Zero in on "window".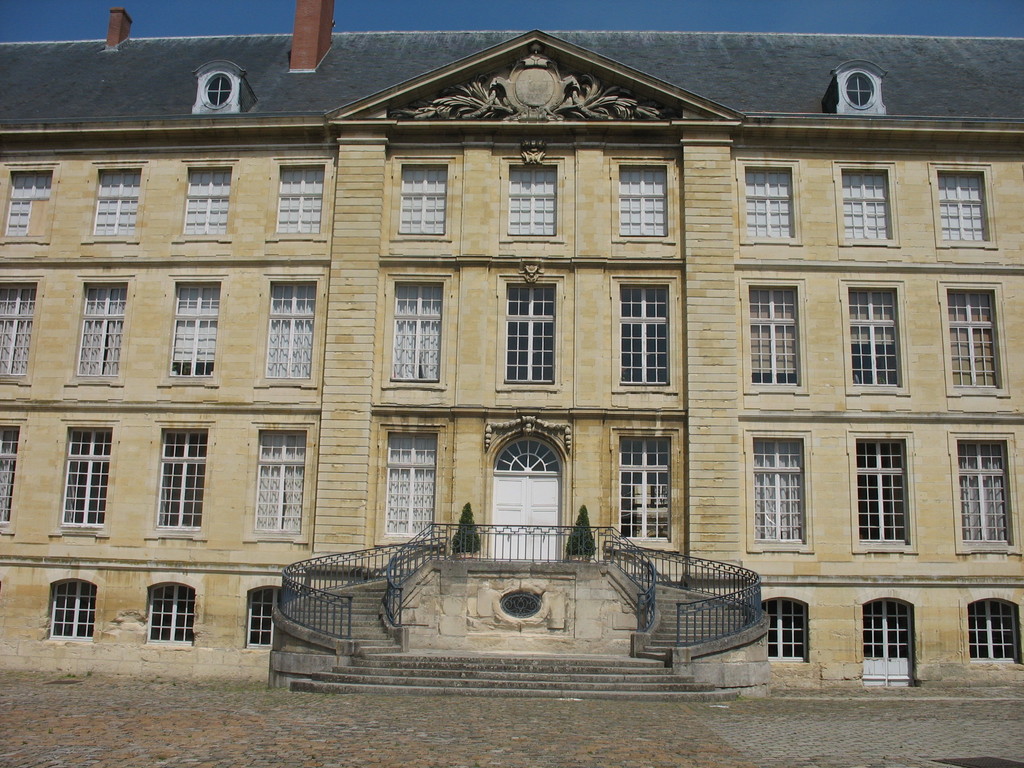
Zeroed in: [845,276,911,396].
